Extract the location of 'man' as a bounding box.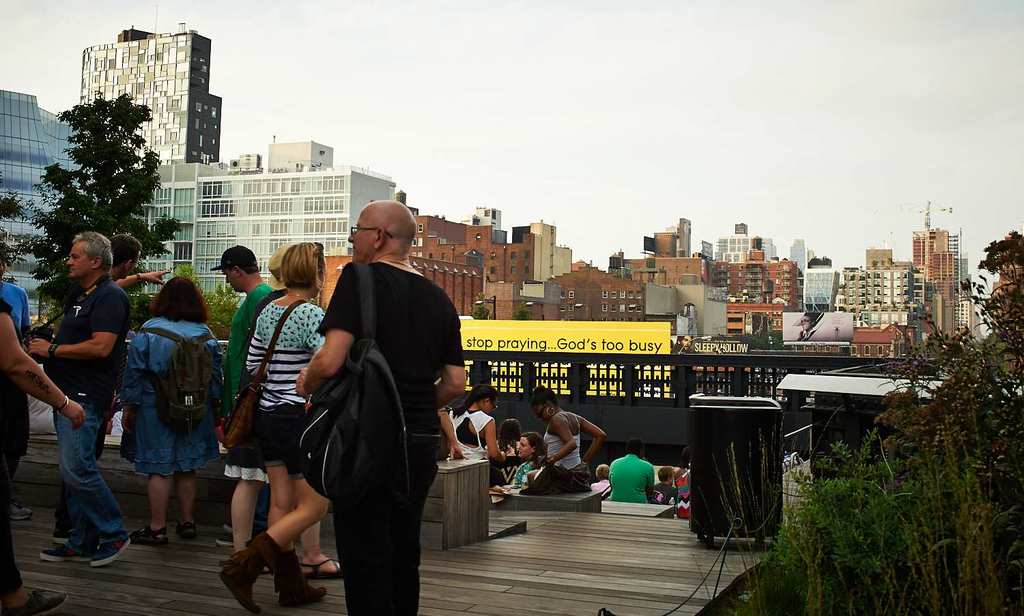
l=209, t=248, r=276, b=542.
